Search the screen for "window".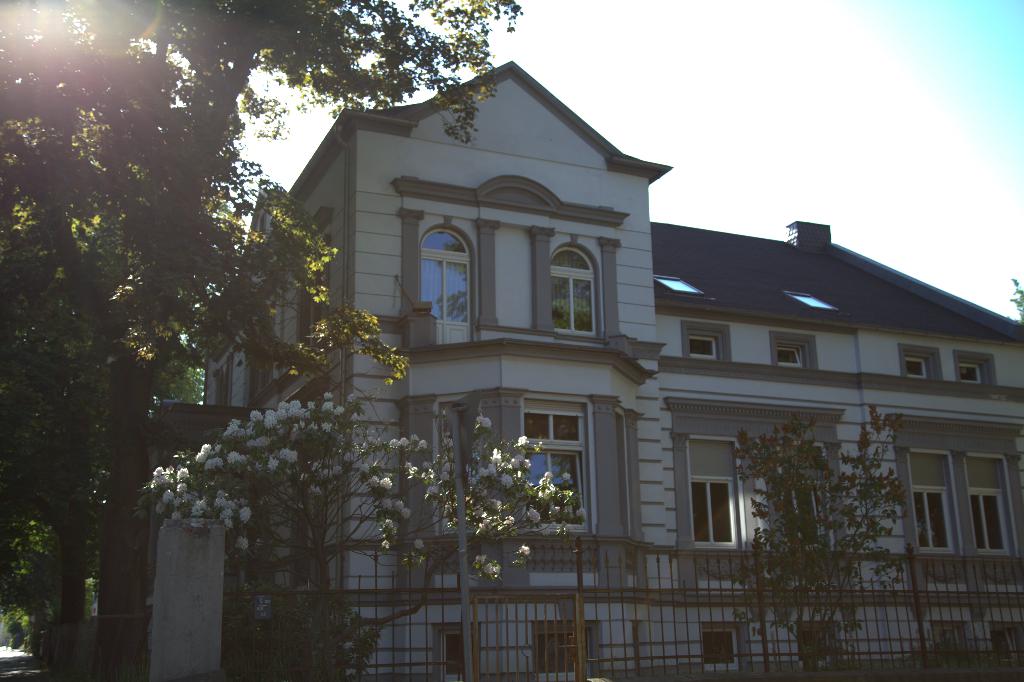
Found at (left=435, top=621, right=484, bottom=681).
